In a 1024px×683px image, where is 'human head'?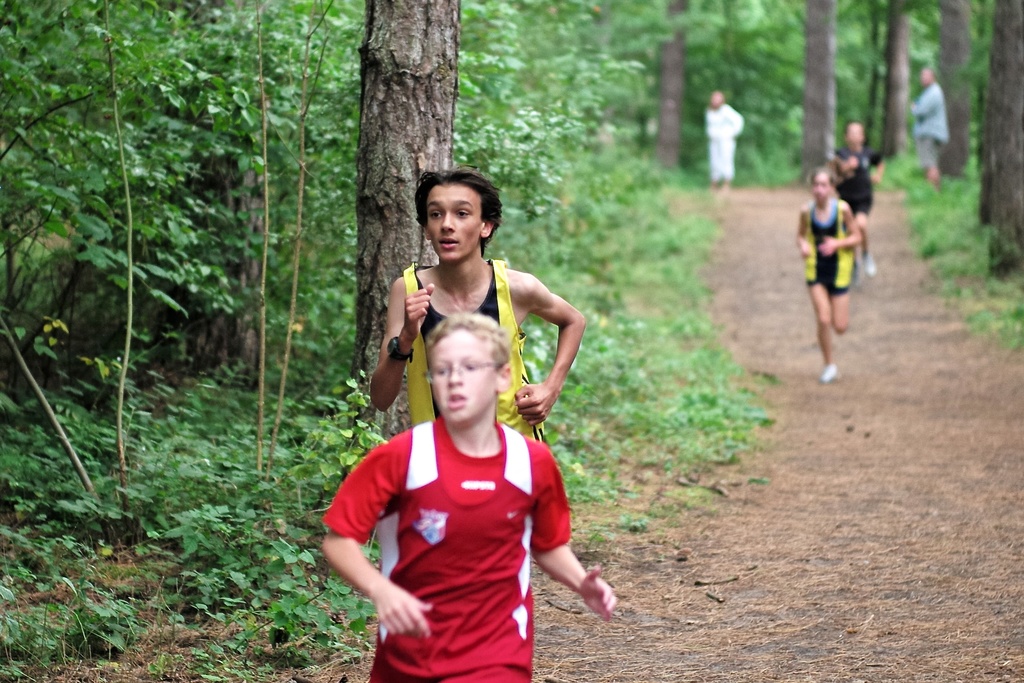
l=412, t=164, r=507, b=265.
